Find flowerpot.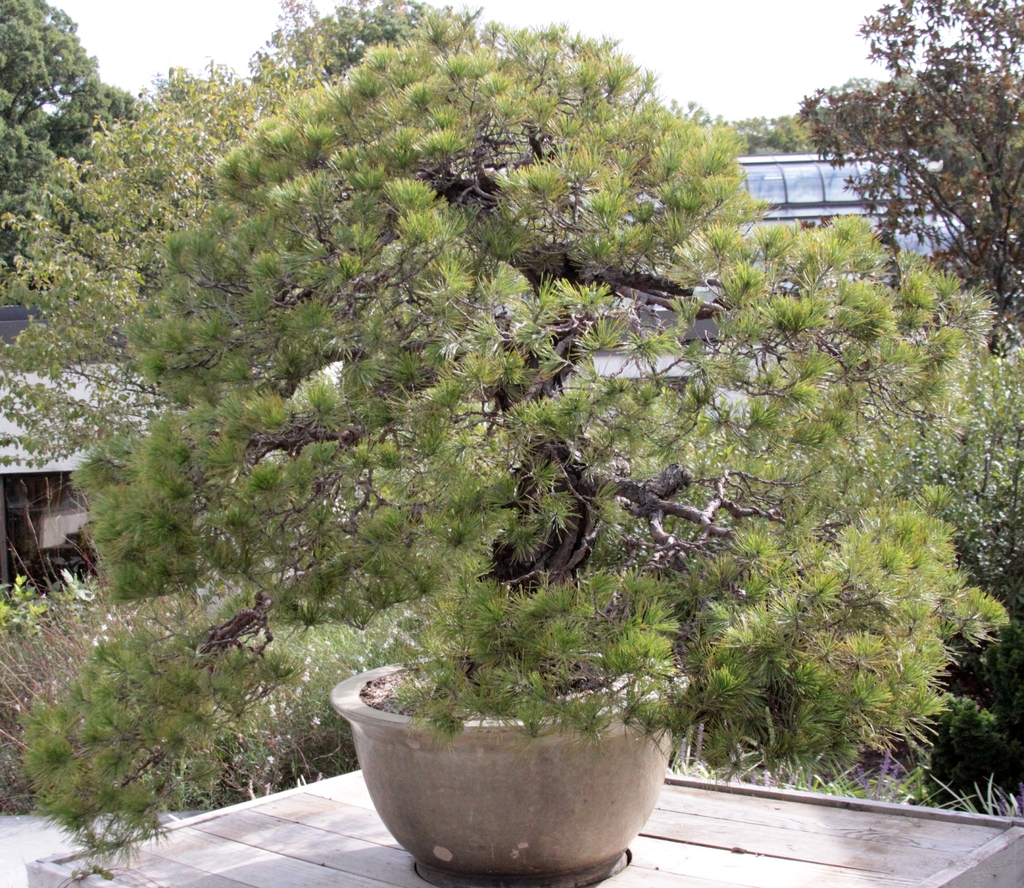
317, 611, 657, 867.
